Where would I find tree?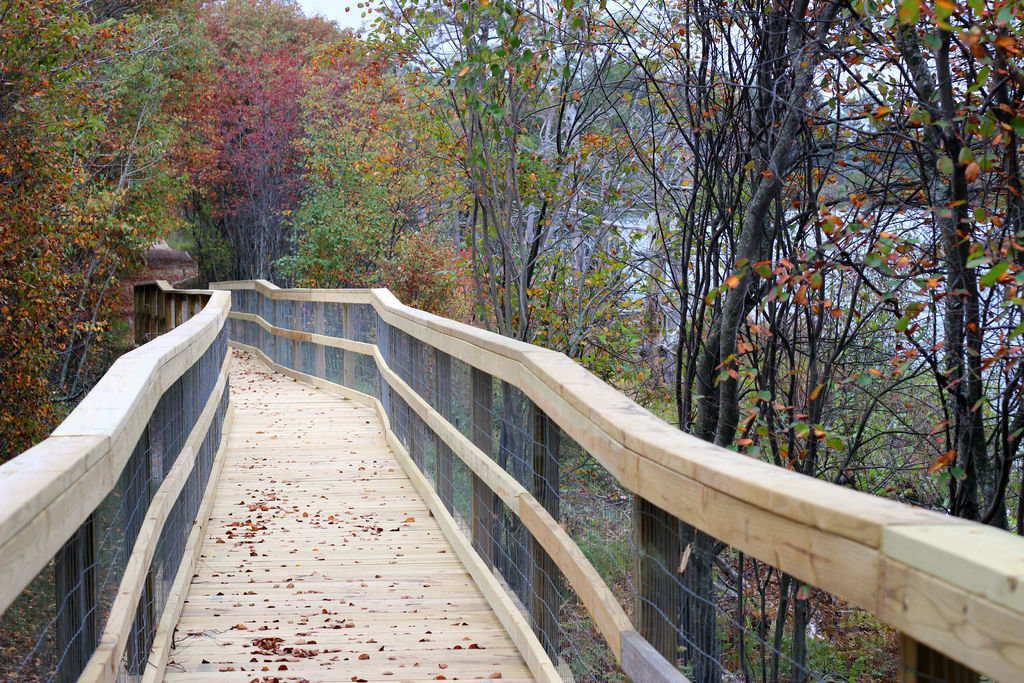
At detection(212, 46, 346, 275).
